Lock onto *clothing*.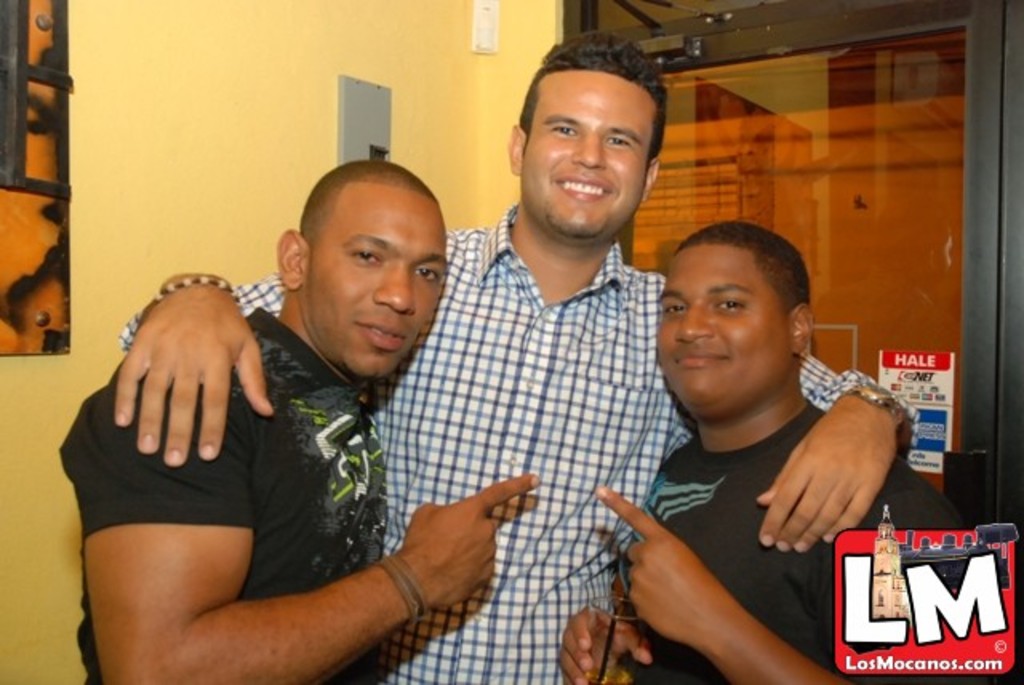
Locked: left=123, top=200, right=922, bottom=683.
